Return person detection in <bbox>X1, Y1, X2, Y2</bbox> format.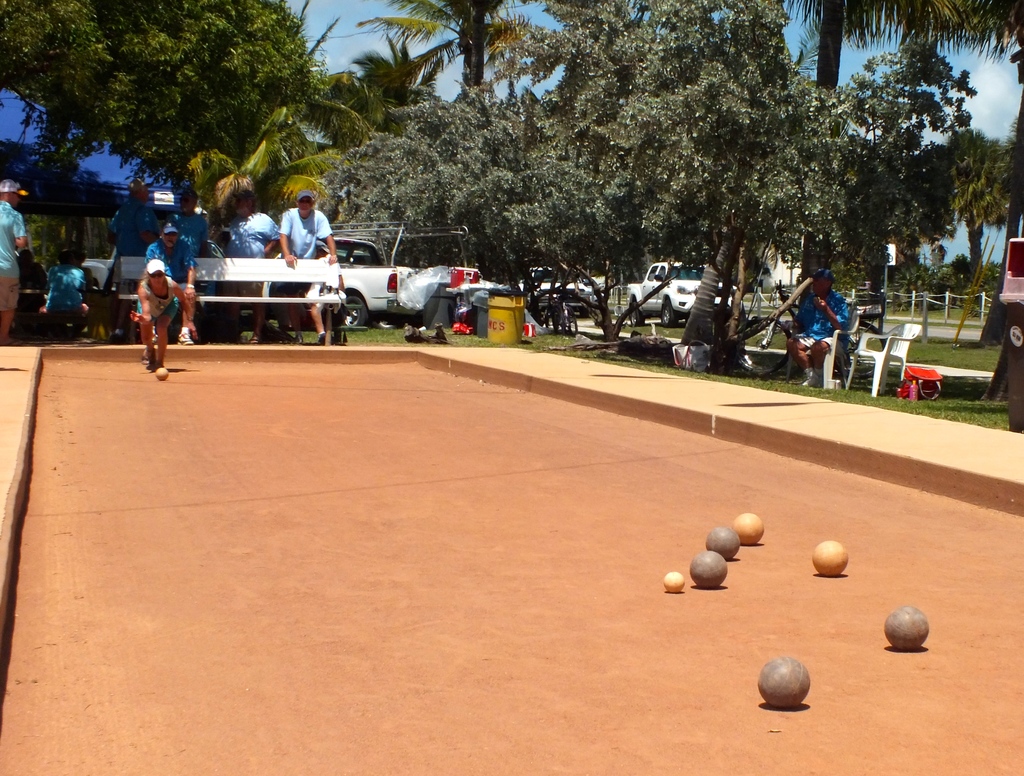
<bbox>43, 246, 91, 324</bbox>.
